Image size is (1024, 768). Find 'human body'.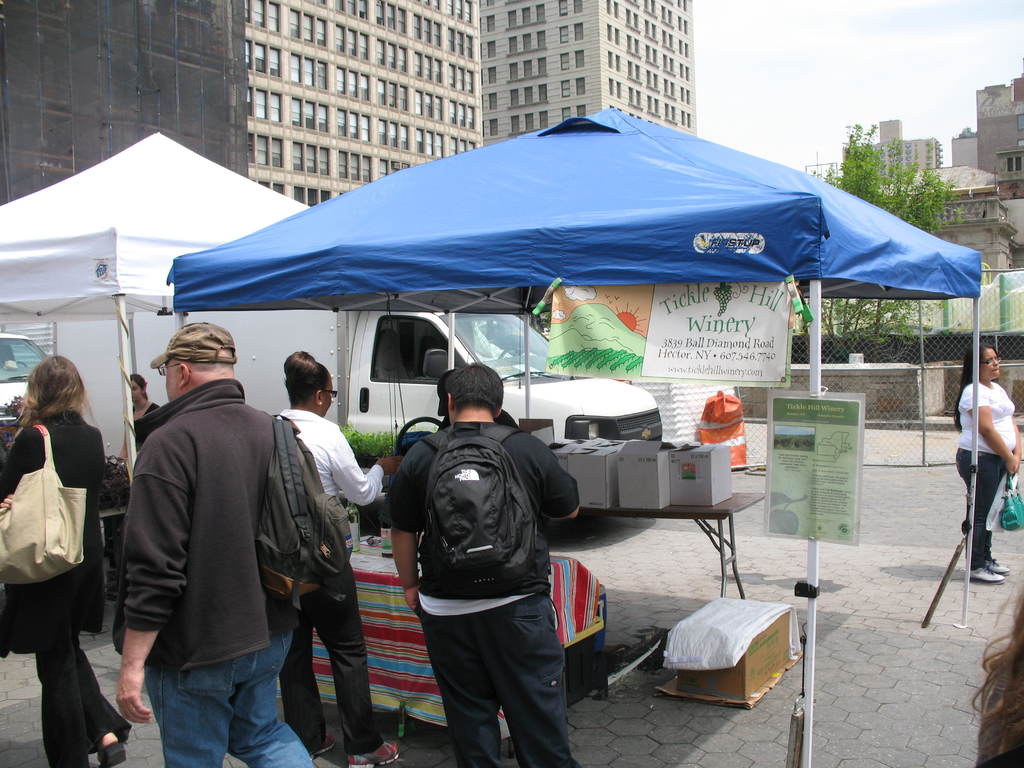
bbox(123, 383, 348, 767).
